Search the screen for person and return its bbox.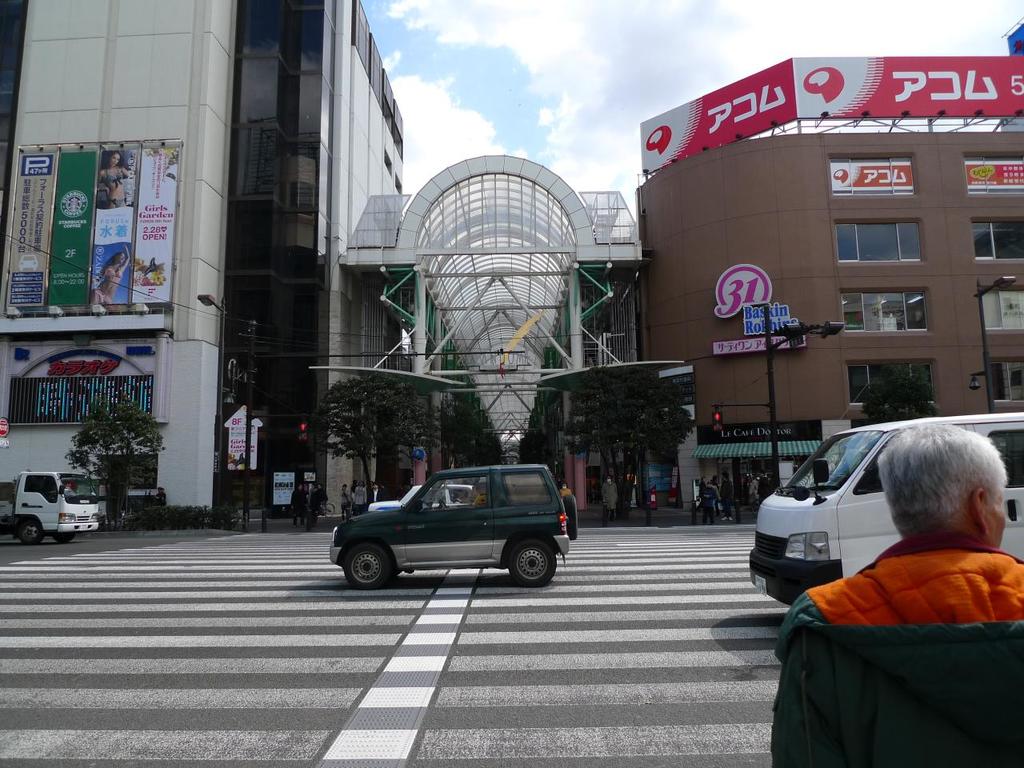
Found: [354, 482, 366, 512].
